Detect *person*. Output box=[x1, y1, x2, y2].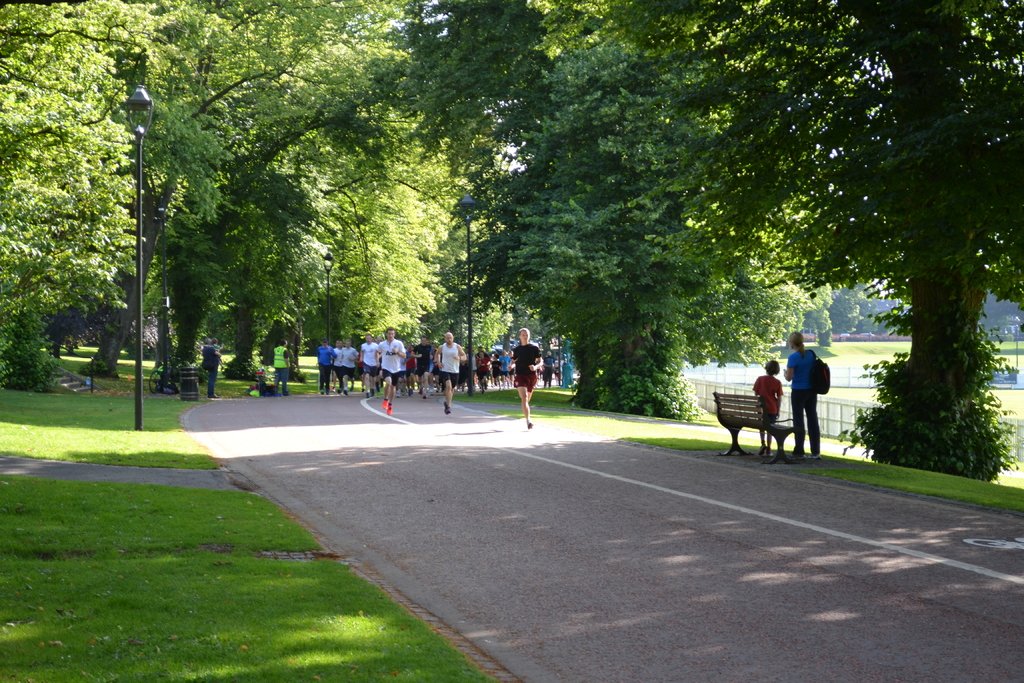
box=[433, 331, 474, 412].
